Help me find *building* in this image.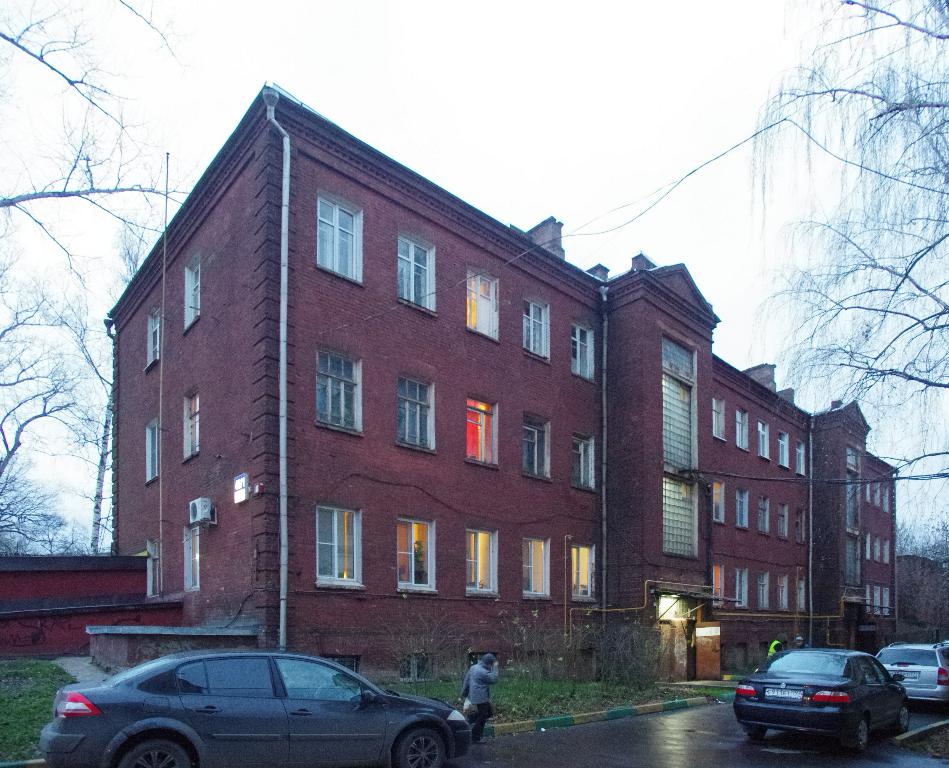
Found it: (0, 86, 900, 676).
